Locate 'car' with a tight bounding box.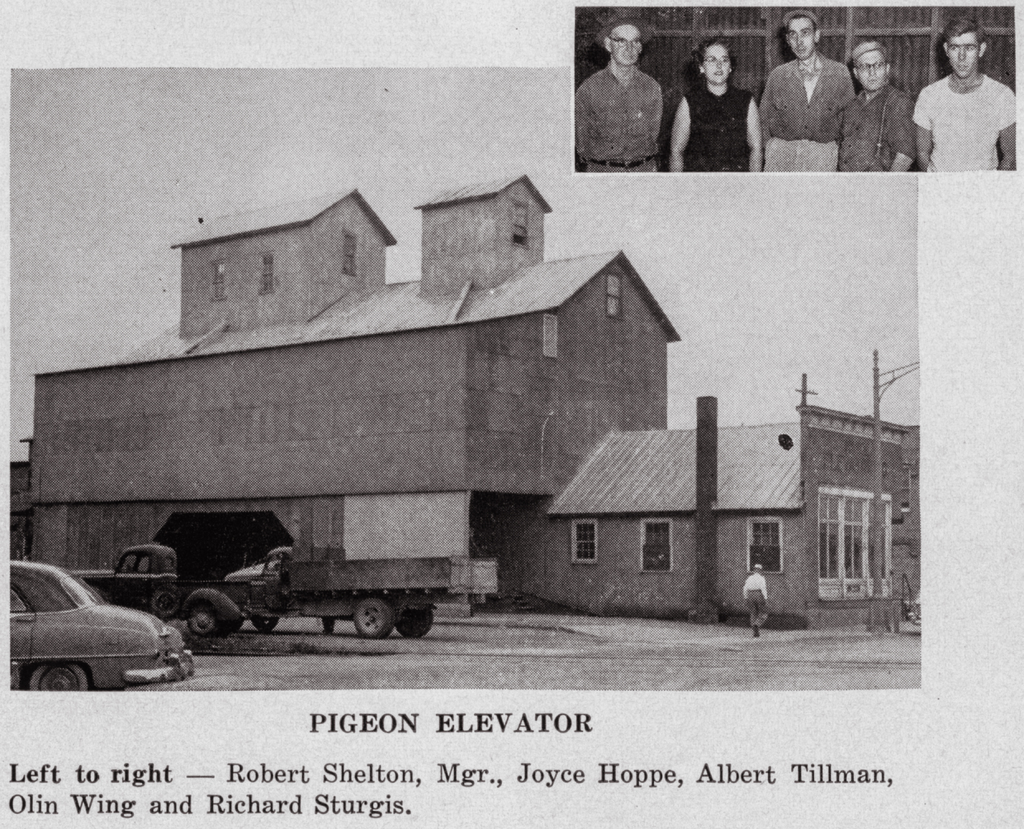
crop(60, 542, 241, 648).
